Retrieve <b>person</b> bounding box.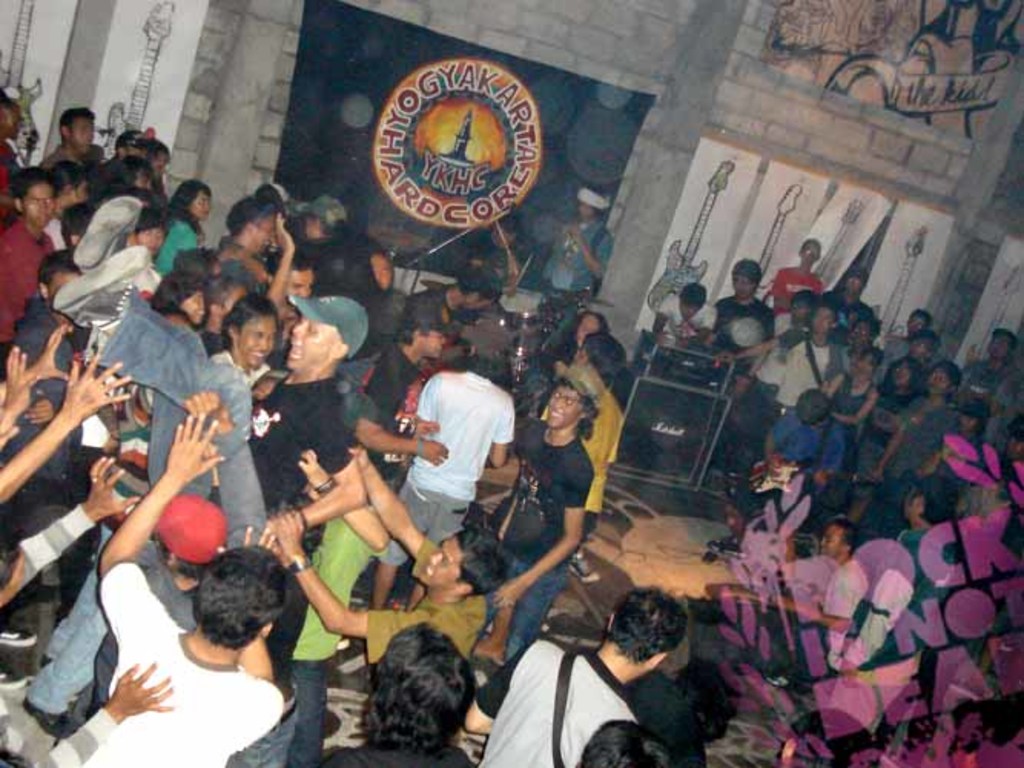
Bounding box: rect(115, 123, 175, 183).
